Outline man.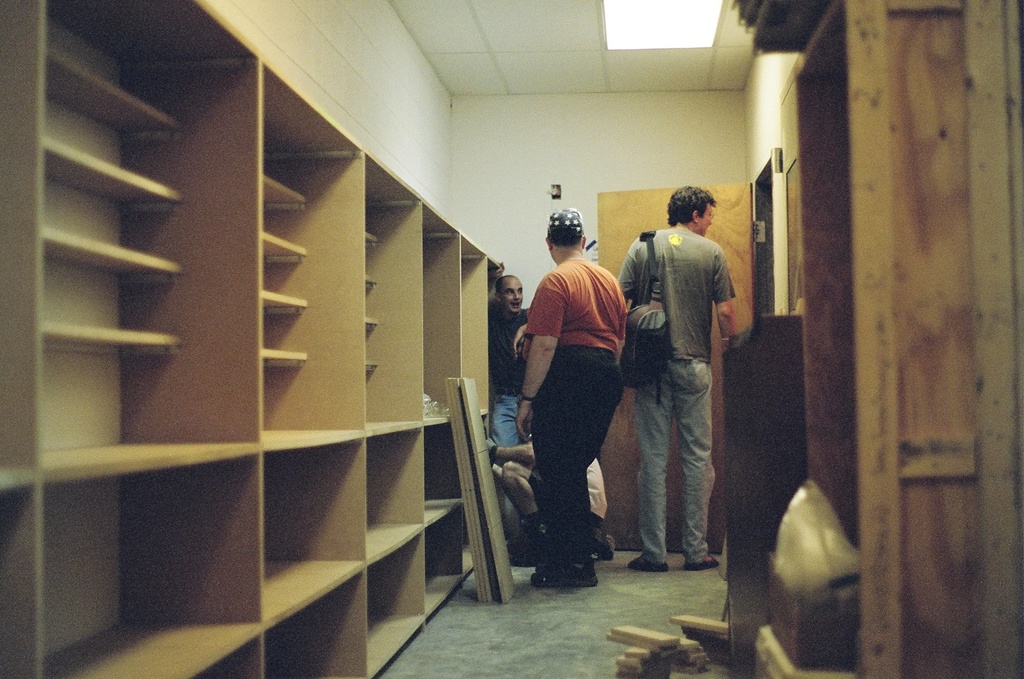
Outline: [left=609, top=176, right=743, bottom=571].
